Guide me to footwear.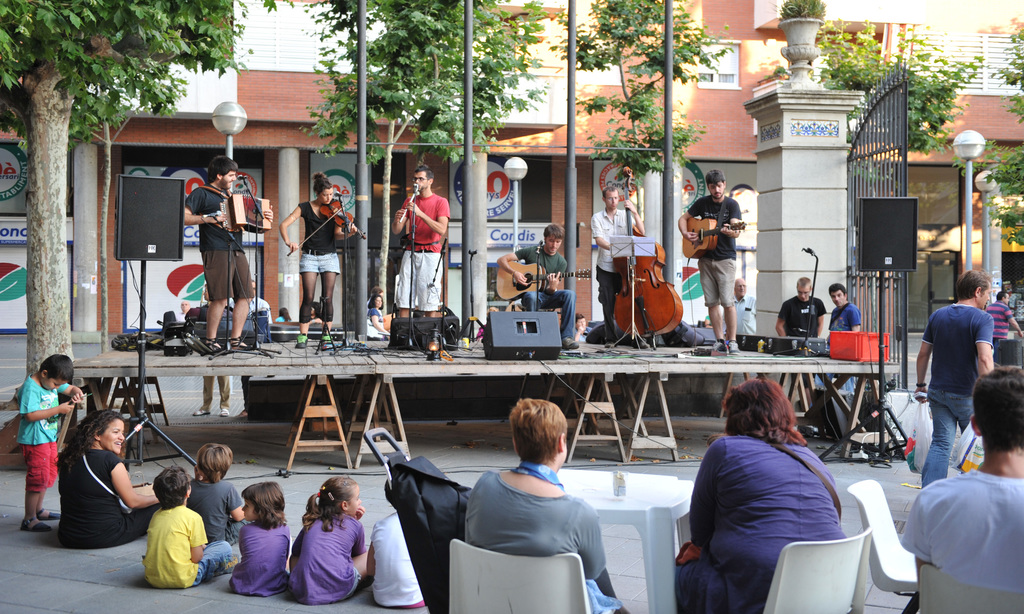
Guidance: bbox=[636, 339, 650, 346].
